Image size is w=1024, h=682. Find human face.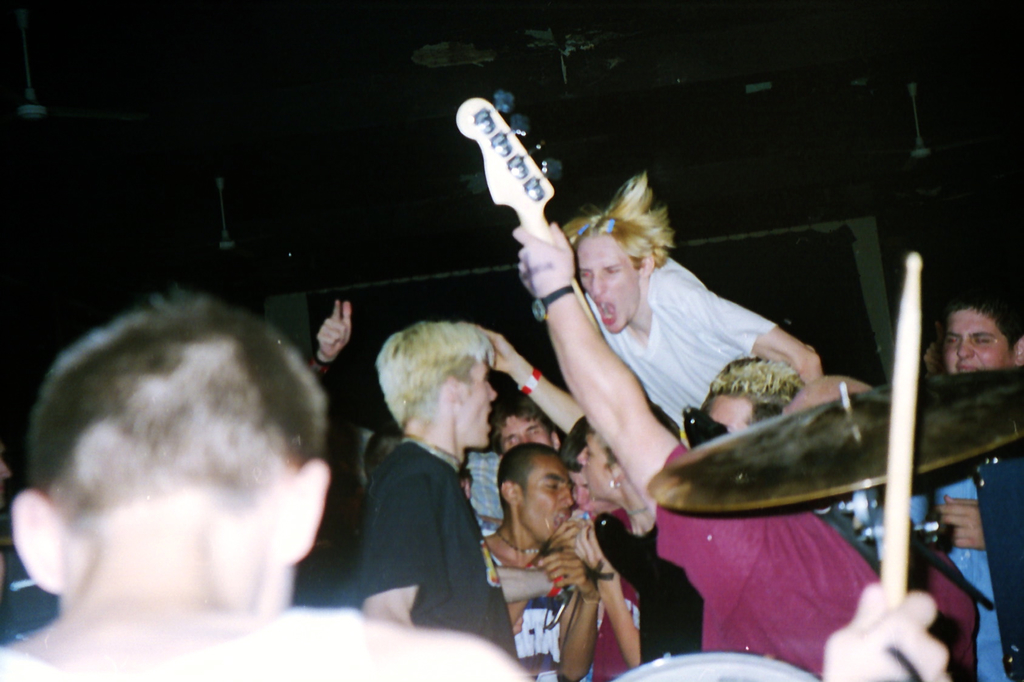
587/241/638/336.
